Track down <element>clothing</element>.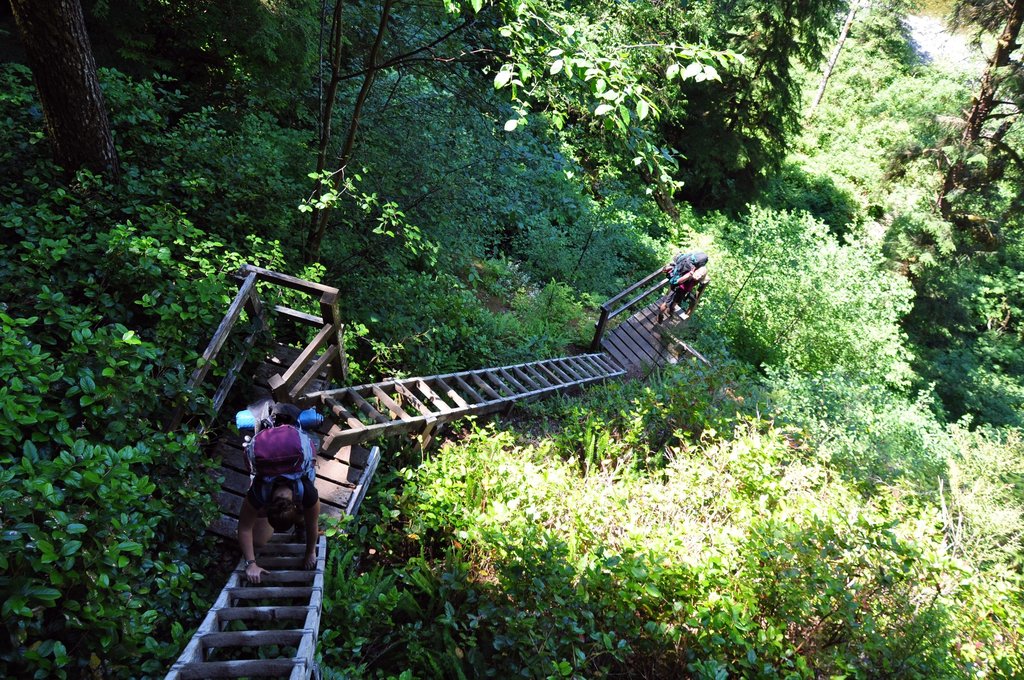
Tracked to (237,471,320,523).
